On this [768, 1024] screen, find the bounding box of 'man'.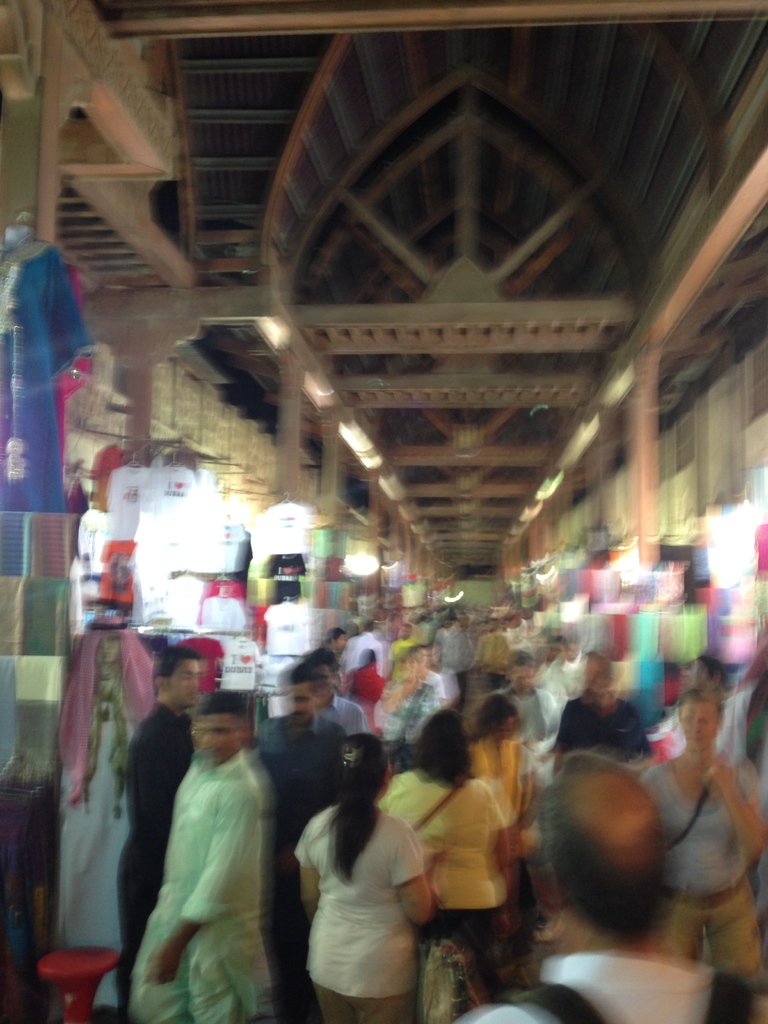
Bounding box: bbox(450, 749, 767, 1023).
